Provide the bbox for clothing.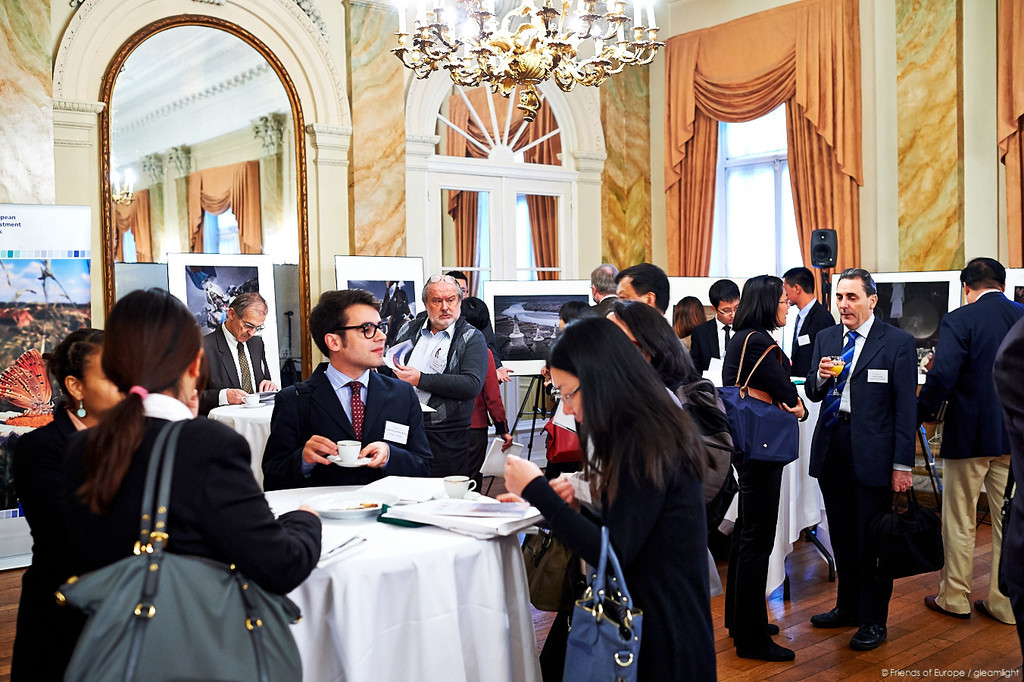
<bbox>382, 309, 490, 468</bbox>.
